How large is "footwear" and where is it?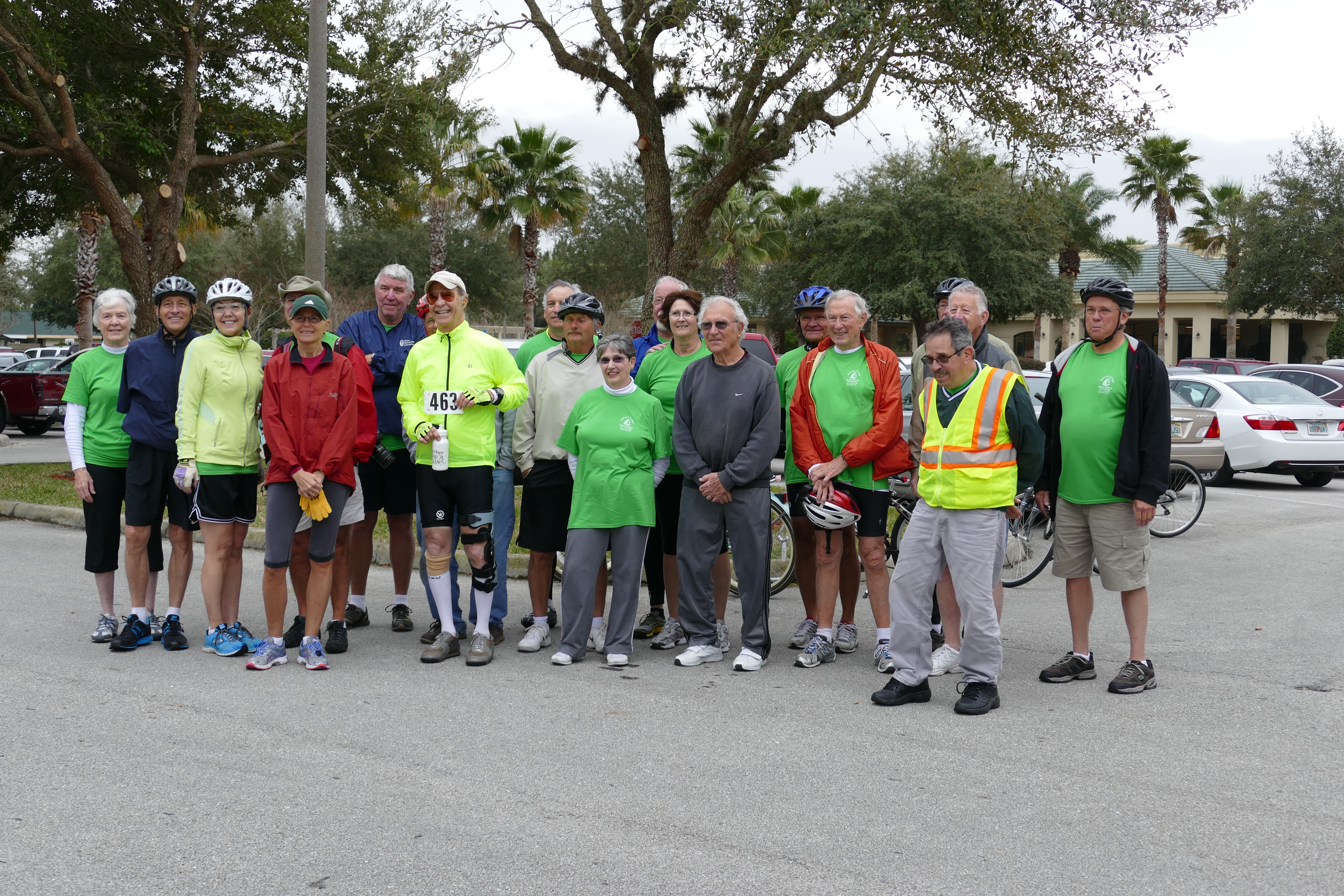
Bounding box: x1=204 y1=153 x2=211 y2=160.
